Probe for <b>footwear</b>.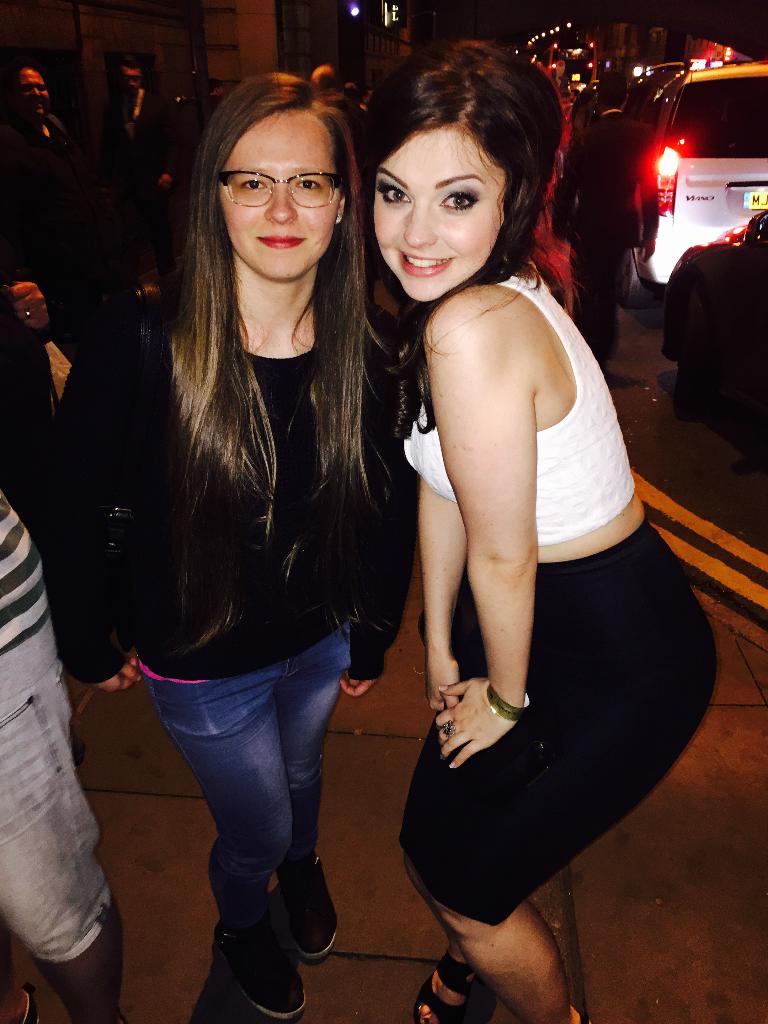
Probe result: rect(279, 859, 340, 961).
